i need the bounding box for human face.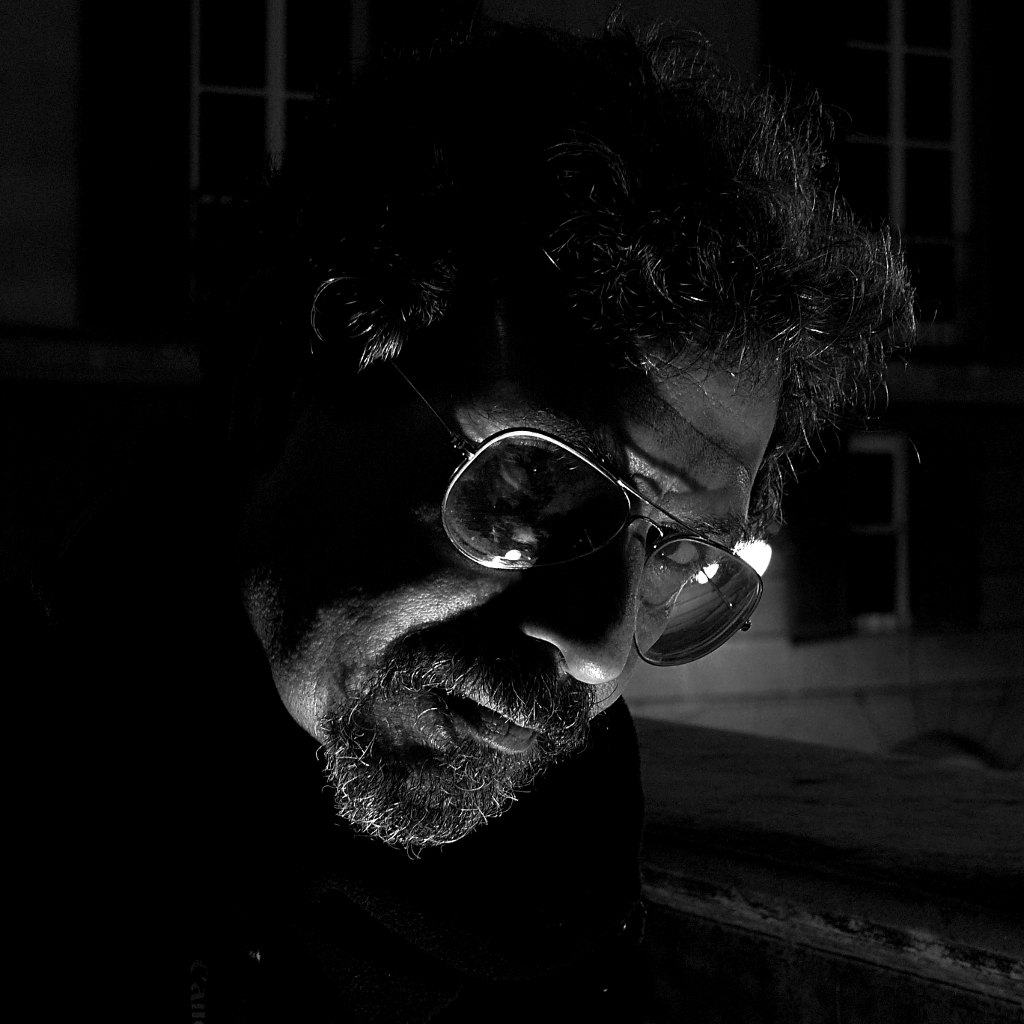
Here it is: BBox(236, 353, 786, 859).
